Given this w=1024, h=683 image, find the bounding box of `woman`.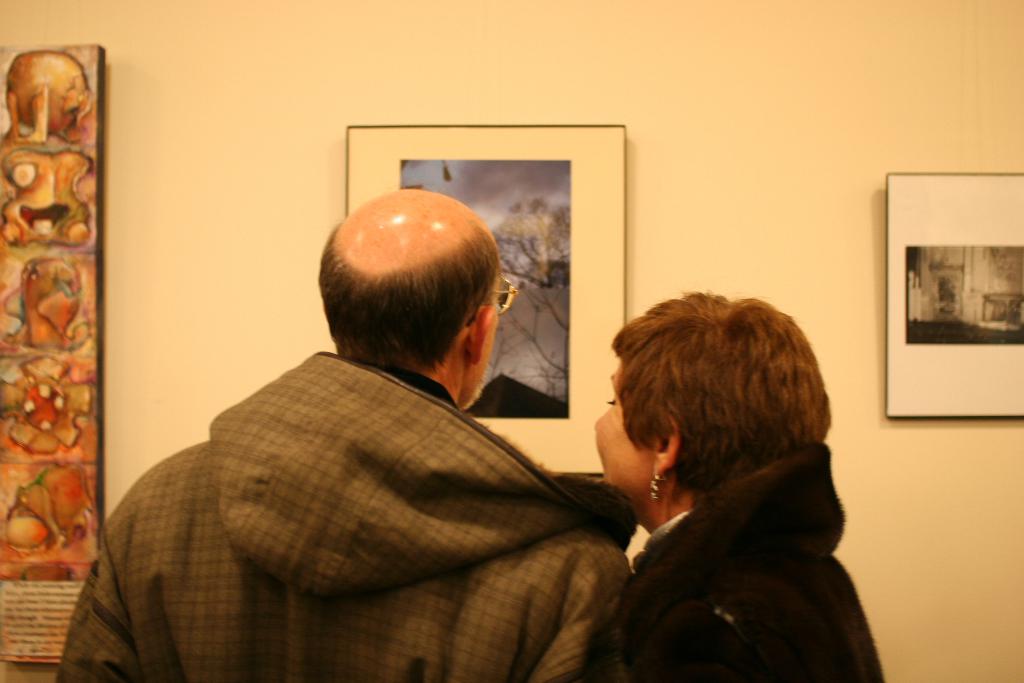
{"x1": 553, "y1": 275, "x2": 879, "y2": 681}.
